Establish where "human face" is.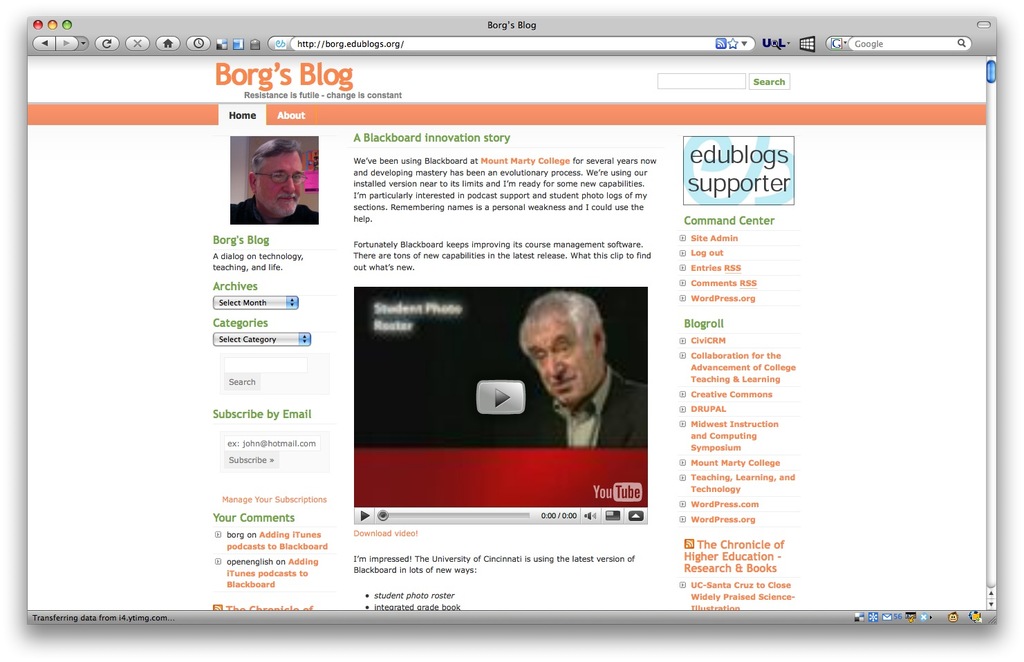
Established at <region>525, 328, 597, 406</region>.
